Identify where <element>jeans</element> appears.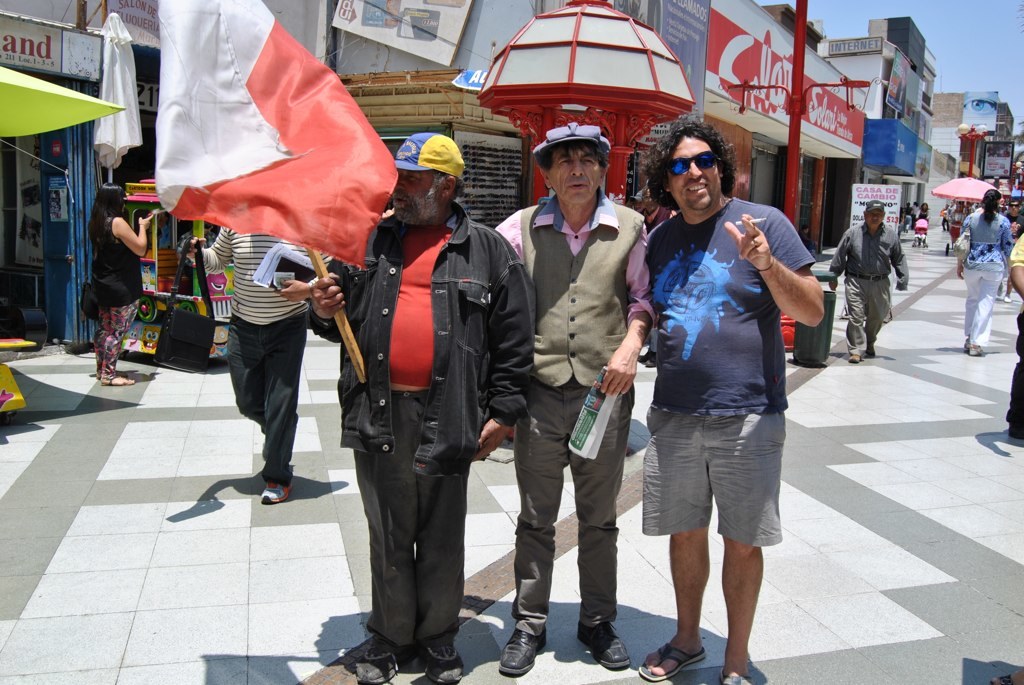
Appears at bbox(227, 314, 308, 486).
